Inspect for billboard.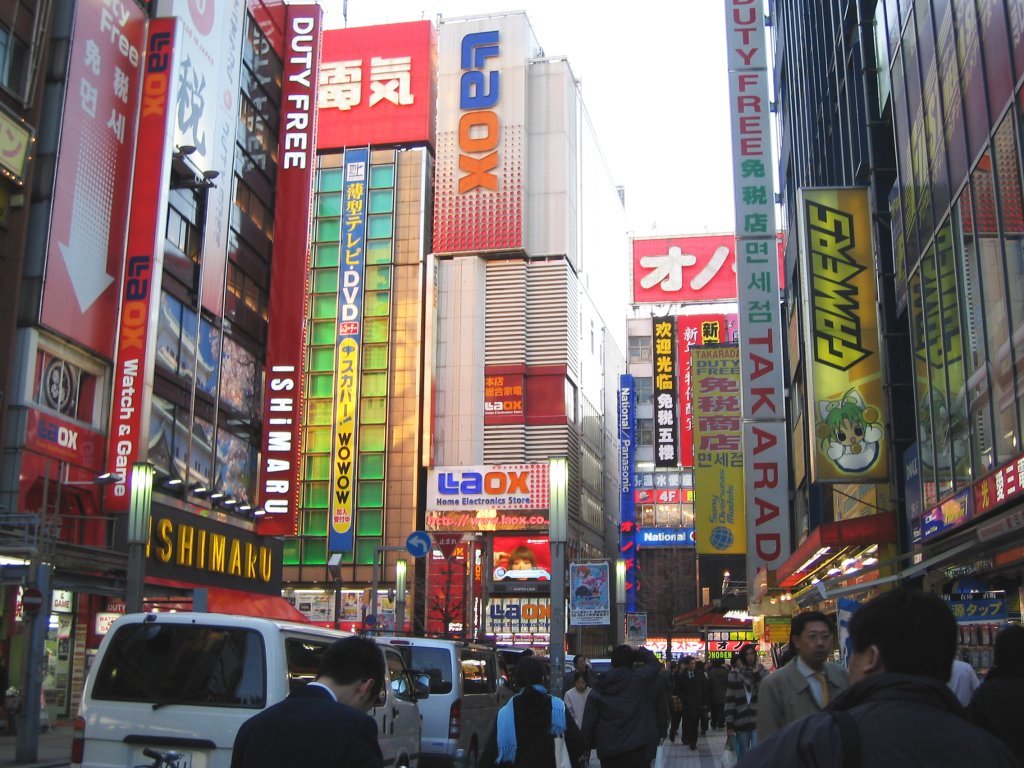
Inspection: left=719, top=0, right=808, bottom=608.
